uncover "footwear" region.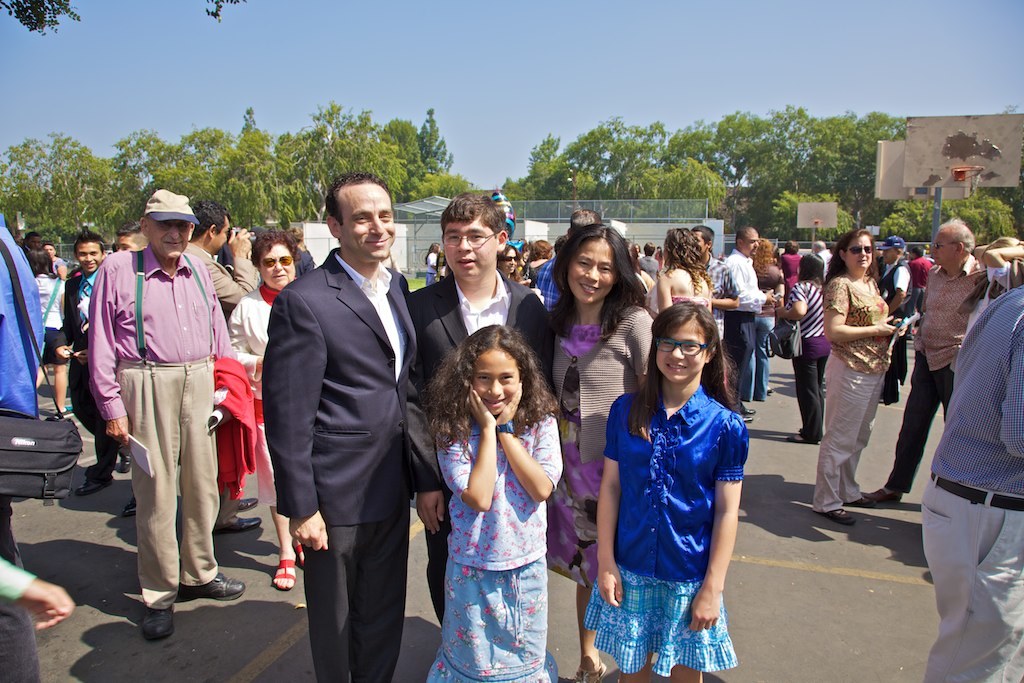
Uncovered: x1=111, y1=589, x2=173, y2=652.
